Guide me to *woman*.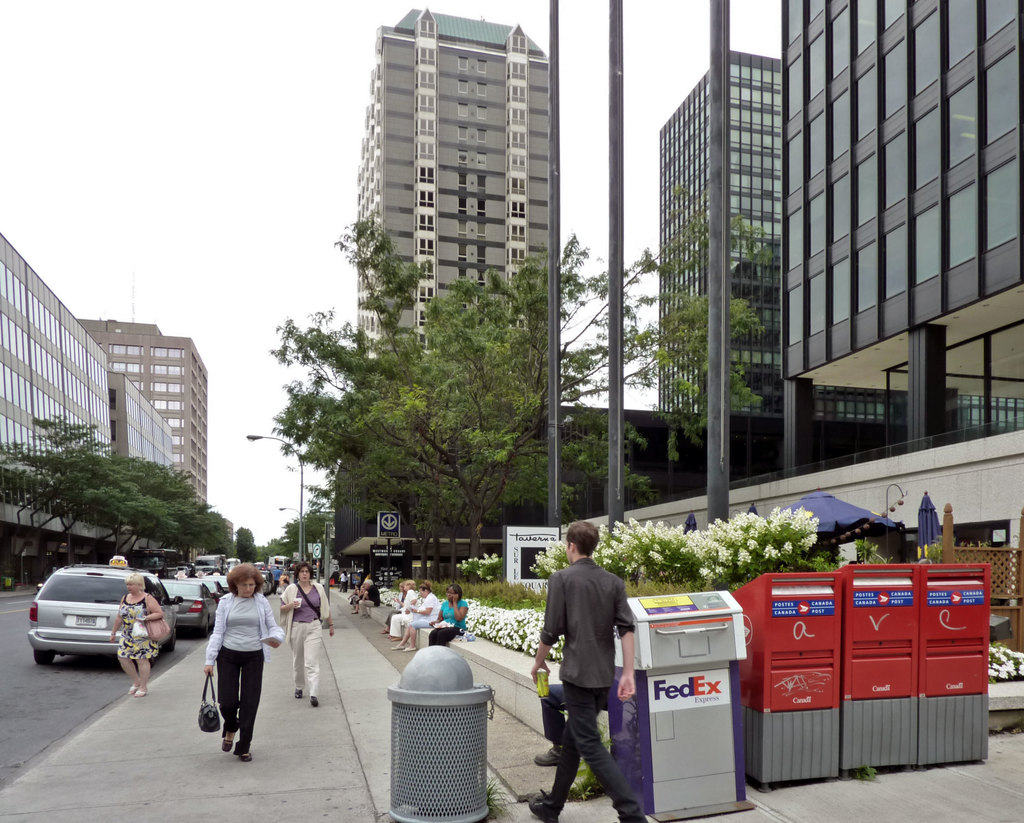
Guidance: 106:571:162:697.
